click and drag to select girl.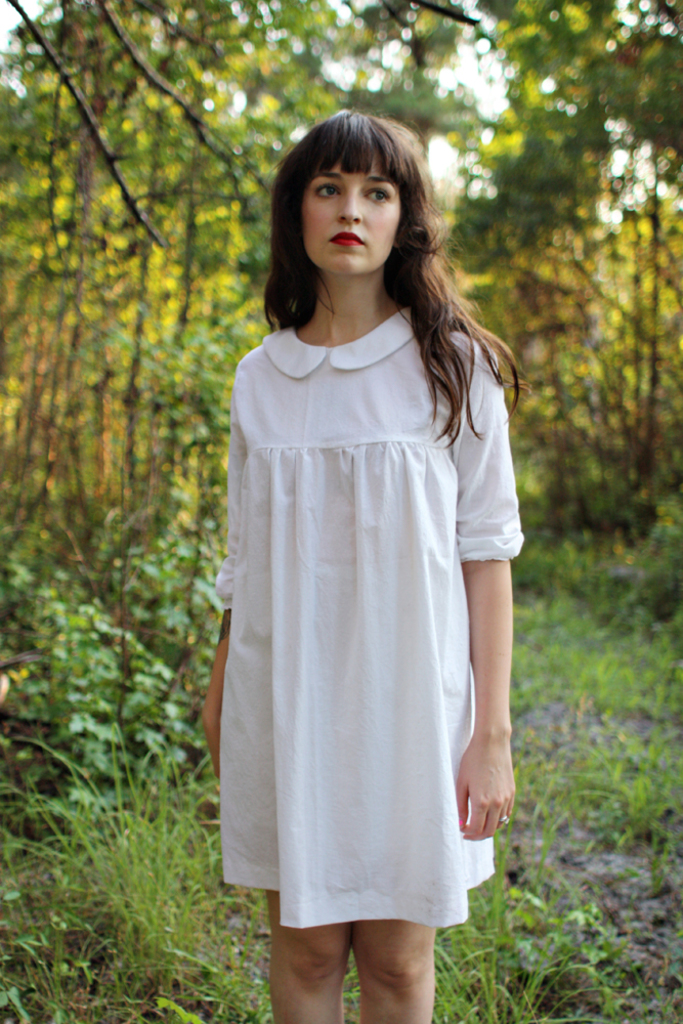
Selection: pyautogui.locateOnScreen(202, 105, 523, 1023).
